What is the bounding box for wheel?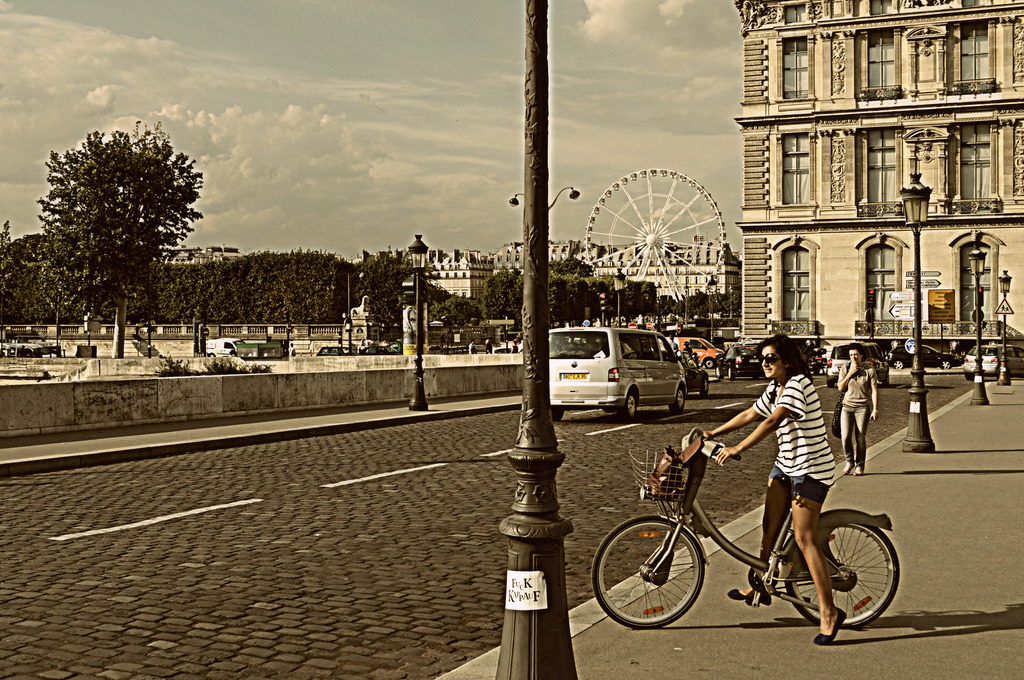
[x1=892, y1=359, x2=907, y2=369].
